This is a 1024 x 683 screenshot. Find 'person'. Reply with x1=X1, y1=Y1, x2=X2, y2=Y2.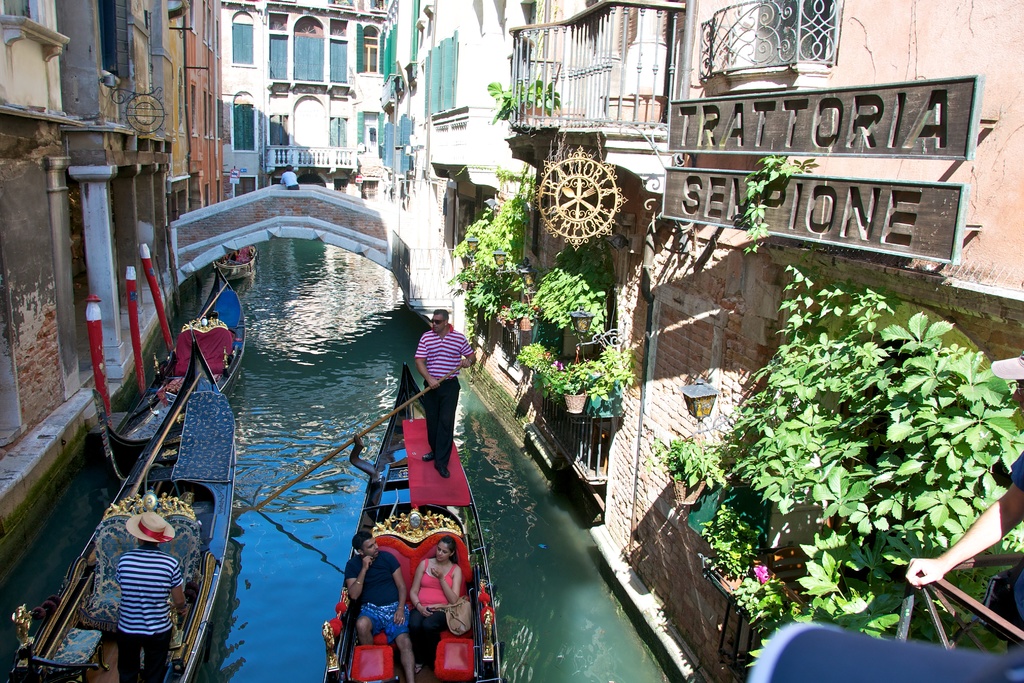
x1=347, y1=531, x2=413, y2=682.
